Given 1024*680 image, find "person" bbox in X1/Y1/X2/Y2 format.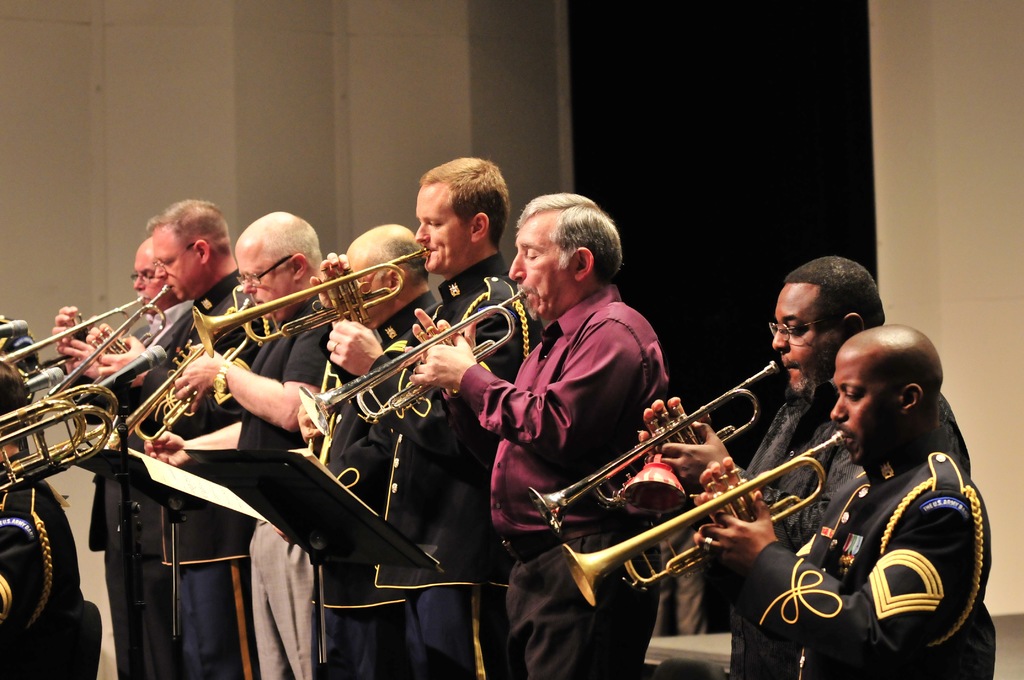
299/223/440/676.
